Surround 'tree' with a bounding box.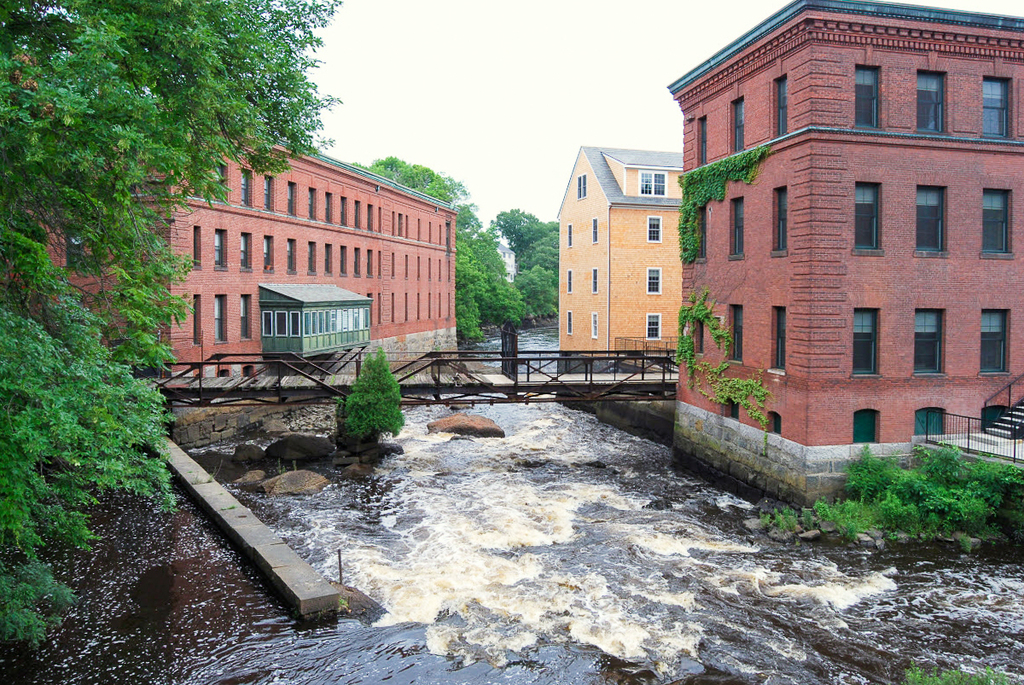
crop(340, 347, 405, 452).
